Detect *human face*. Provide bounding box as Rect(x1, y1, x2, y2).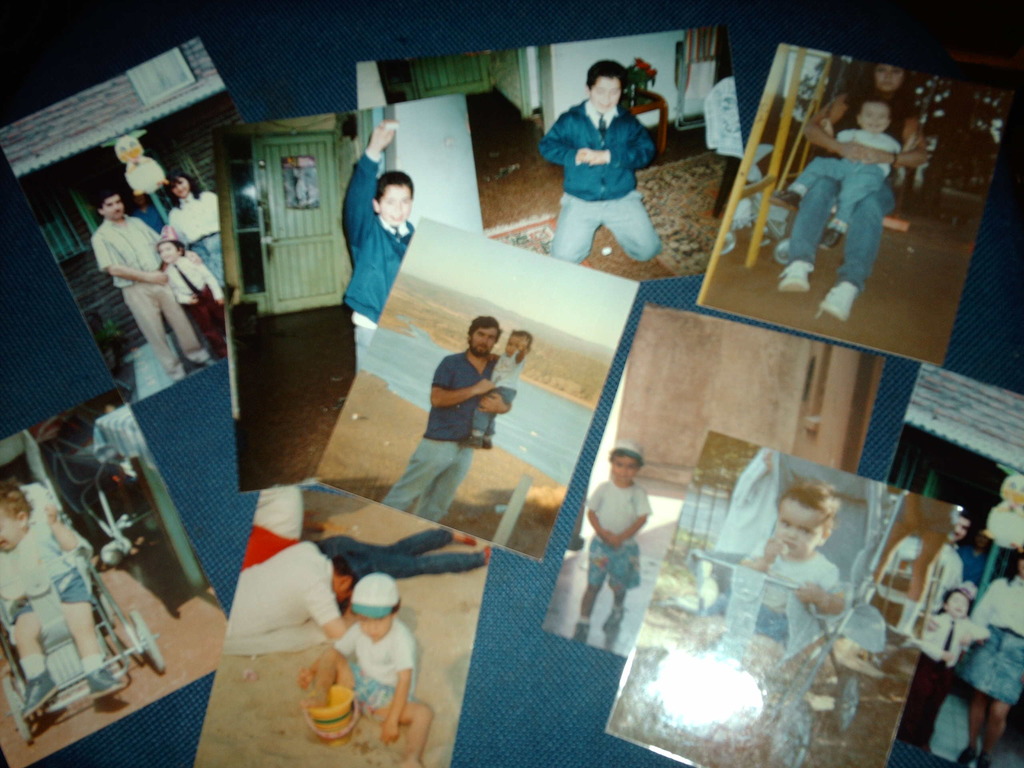
Rect(614, 457, 641, 483).
